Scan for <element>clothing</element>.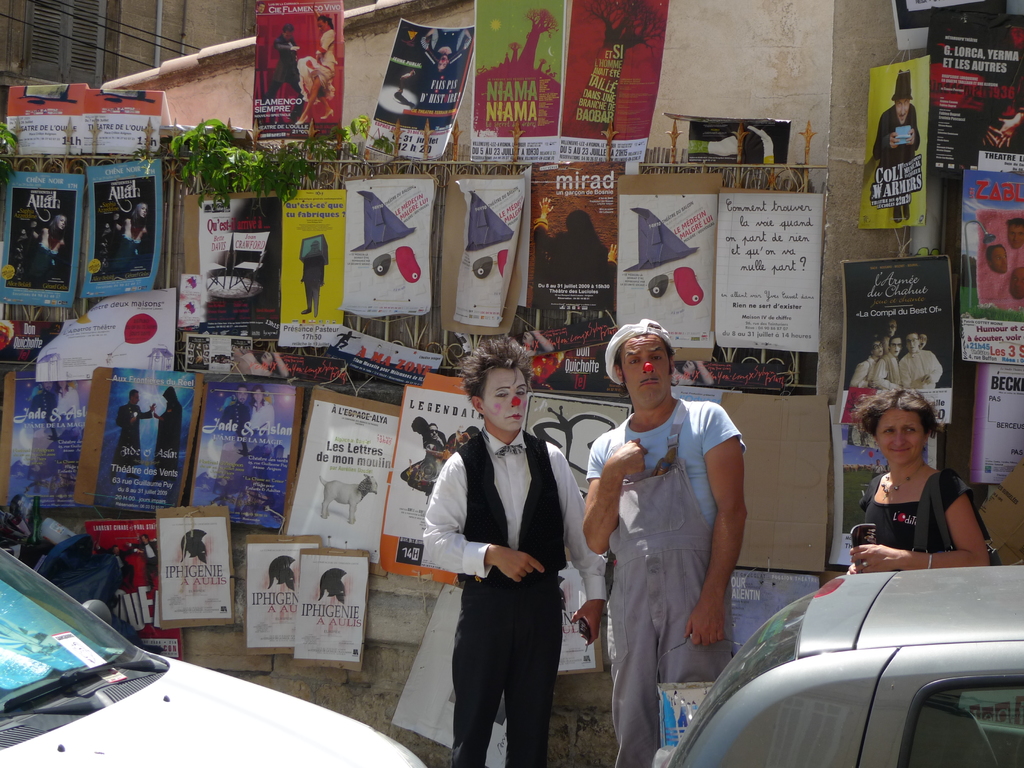
Scan result: left=220, top=398, right=253, bottom=426.
